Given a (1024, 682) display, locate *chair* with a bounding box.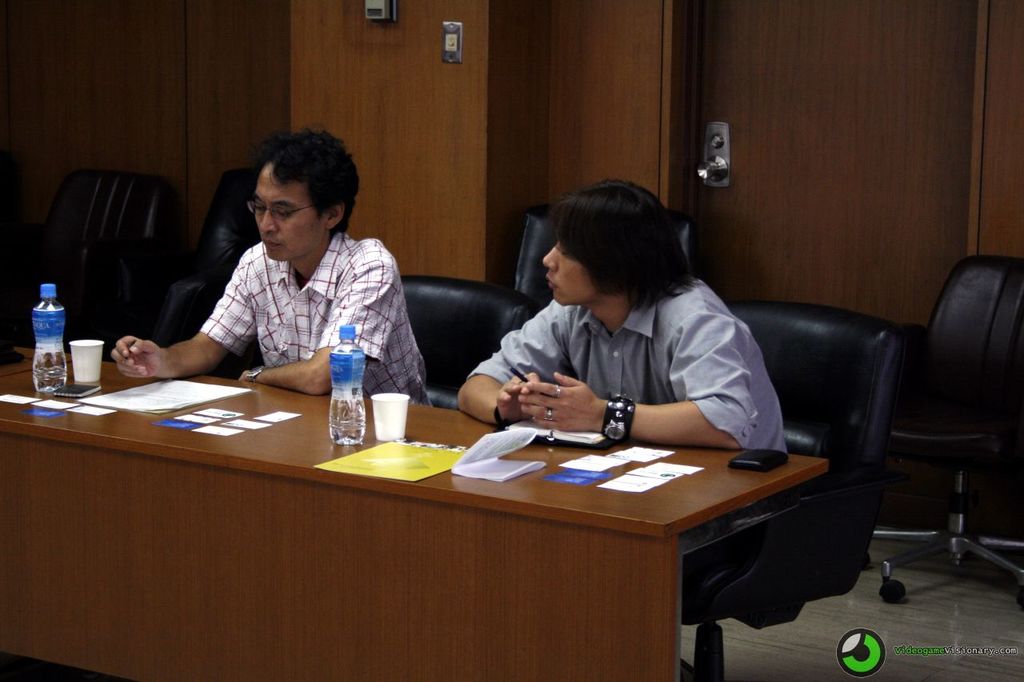
Located: <box>510,206,698,316</box>.
